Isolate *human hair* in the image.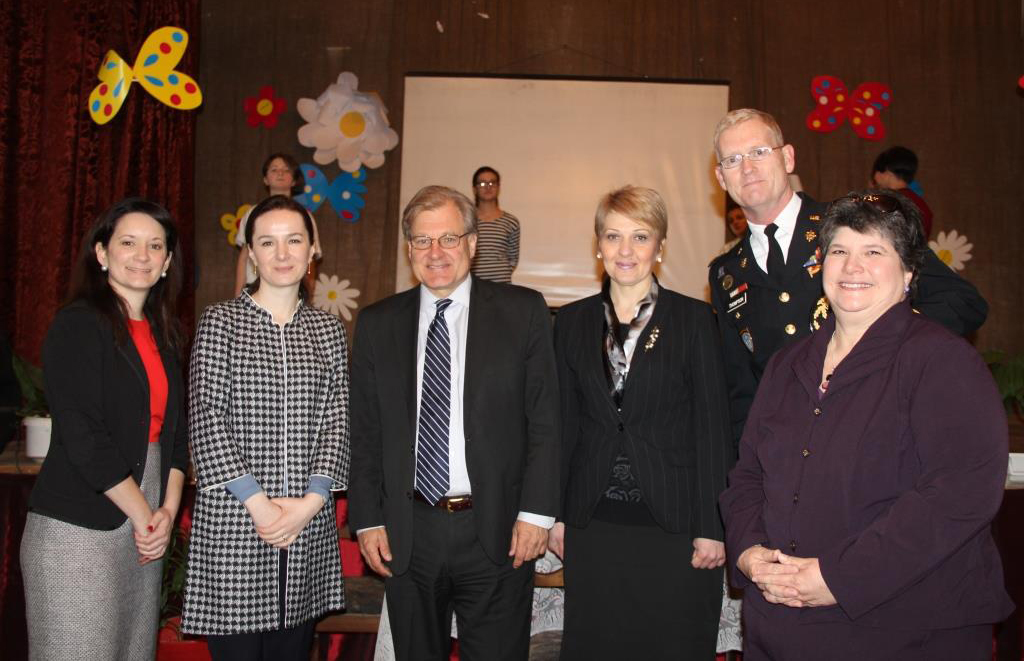
Isolated region: box=[242, 192, 312, 301].
